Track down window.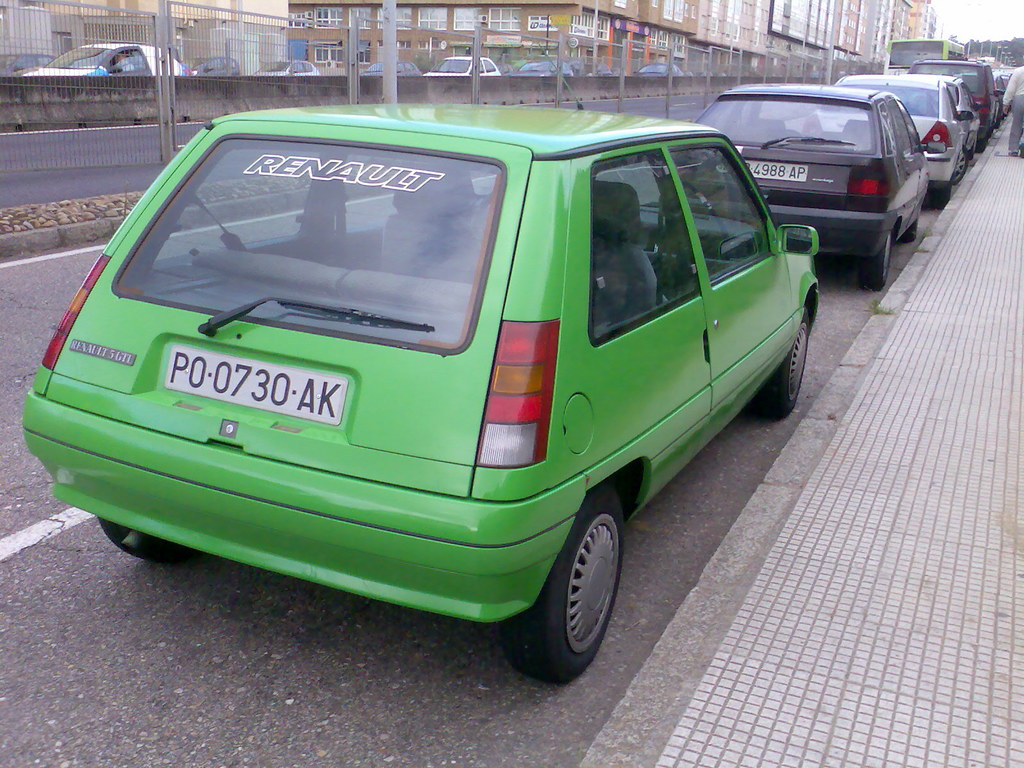
Tracked to BBox(571, 45, 578, 60).
